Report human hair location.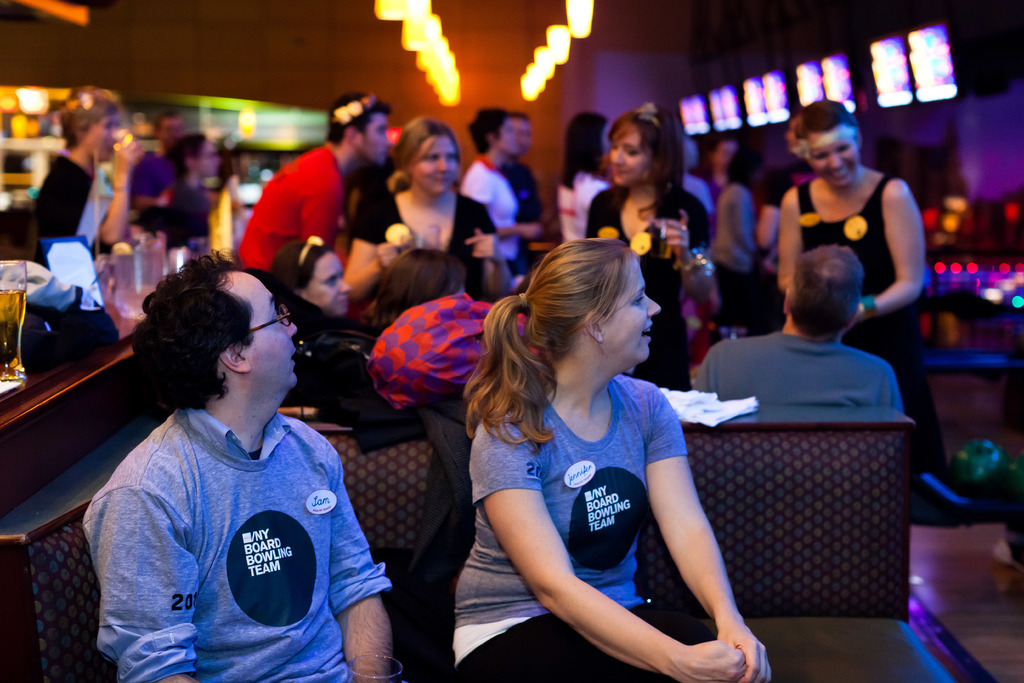
Report: pyautogui.locateOnScreen(133, 254, 255, 402).
